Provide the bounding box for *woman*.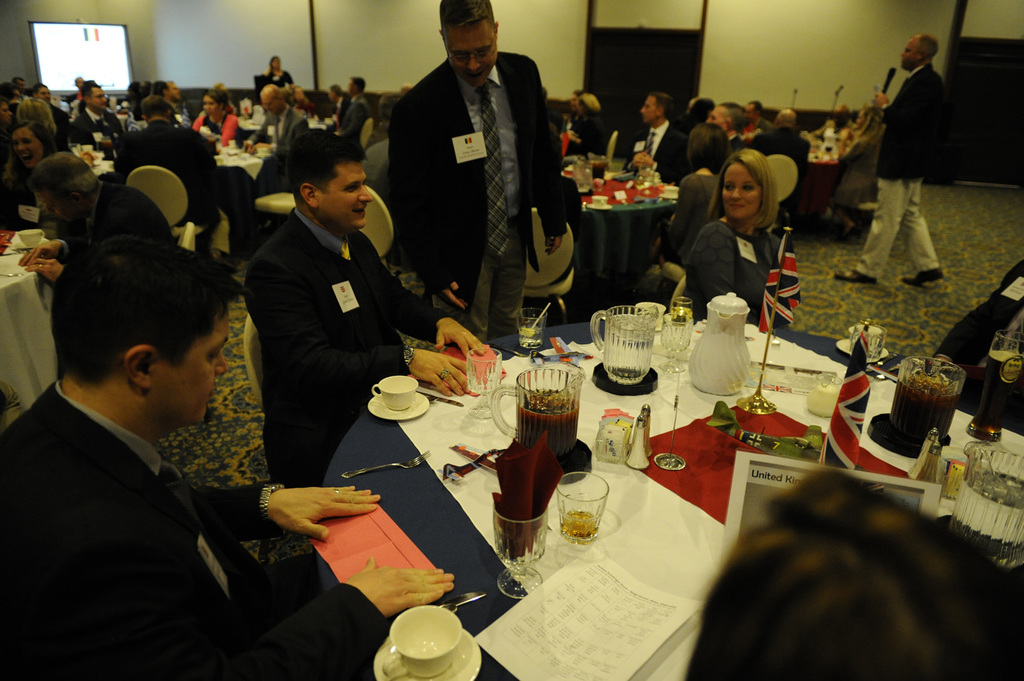
{"x1": 0, "y1": 88, "x2": 12, "y2": 154}.
